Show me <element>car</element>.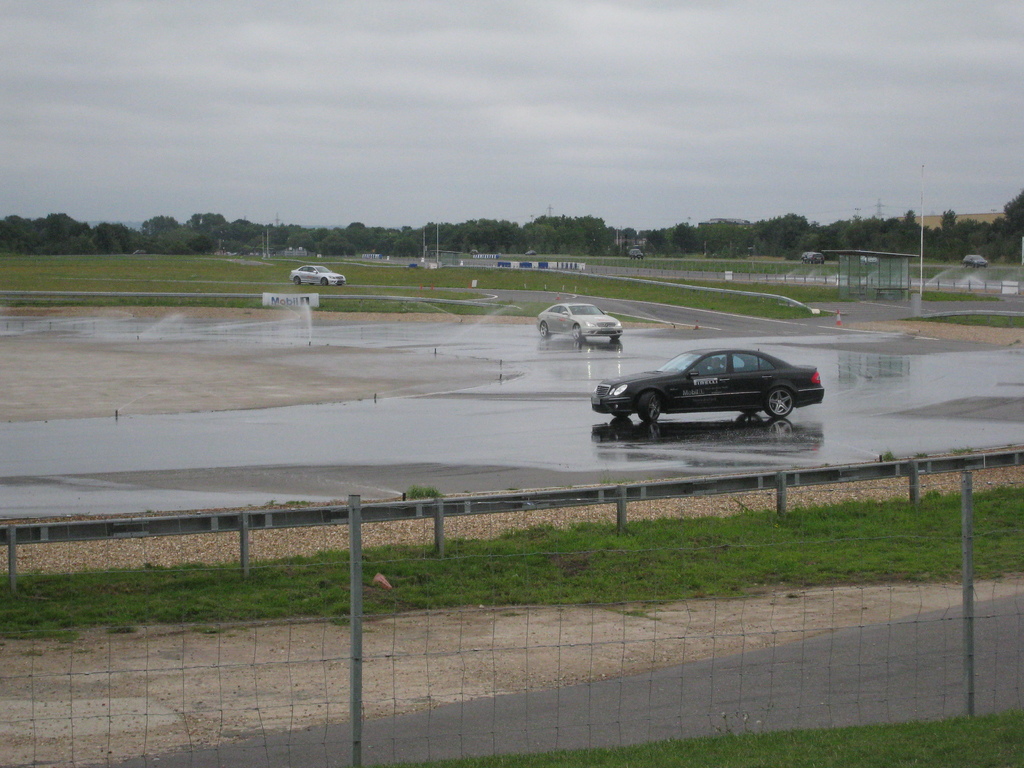
<element>car</element> is here: [628,243,644,254].
